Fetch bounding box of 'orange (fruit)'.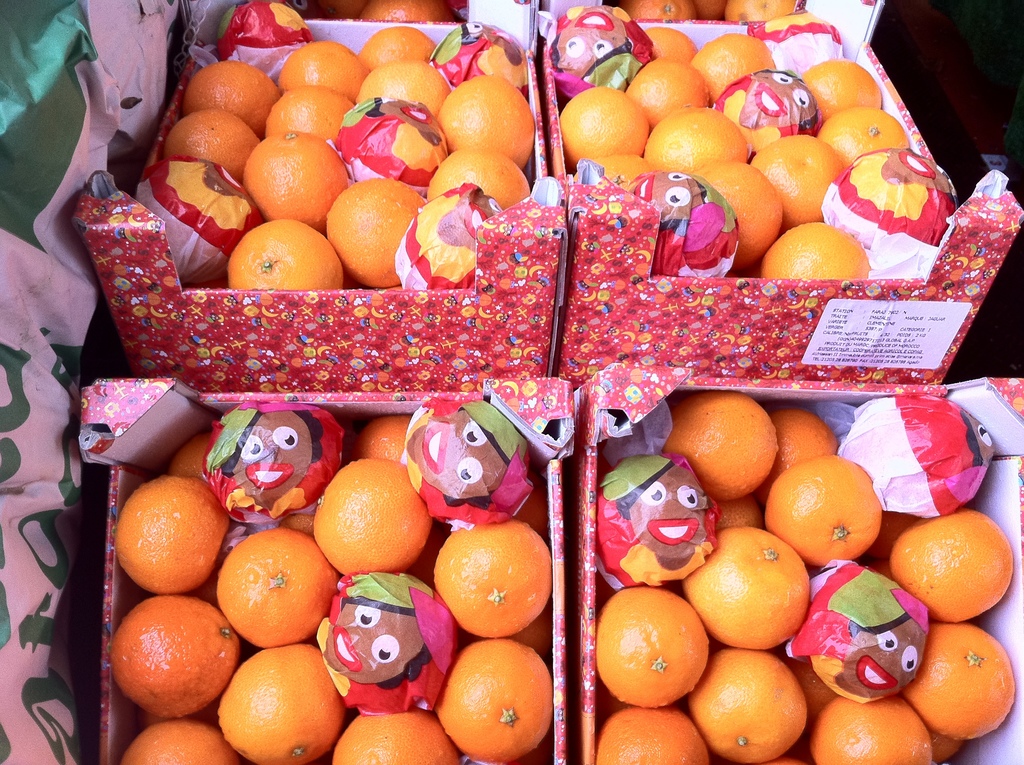
Bbox: x1=765, y1=221, x2=881, y2=289.
